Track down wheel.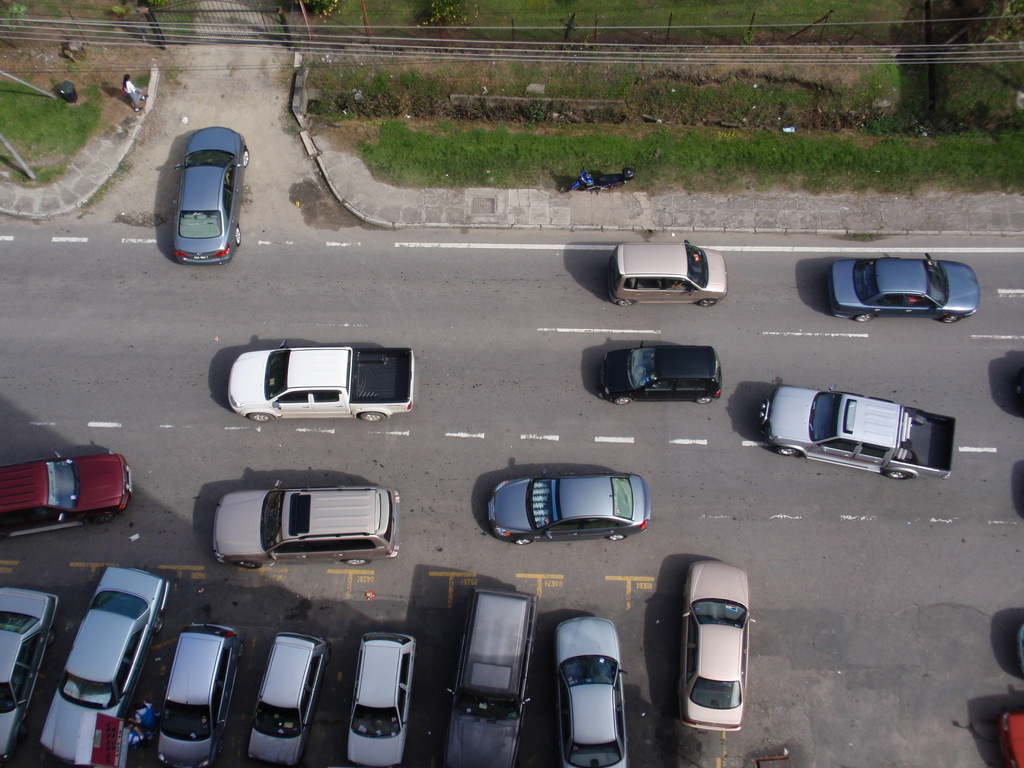
Tracked to locate(566, 188, 572, 193).
